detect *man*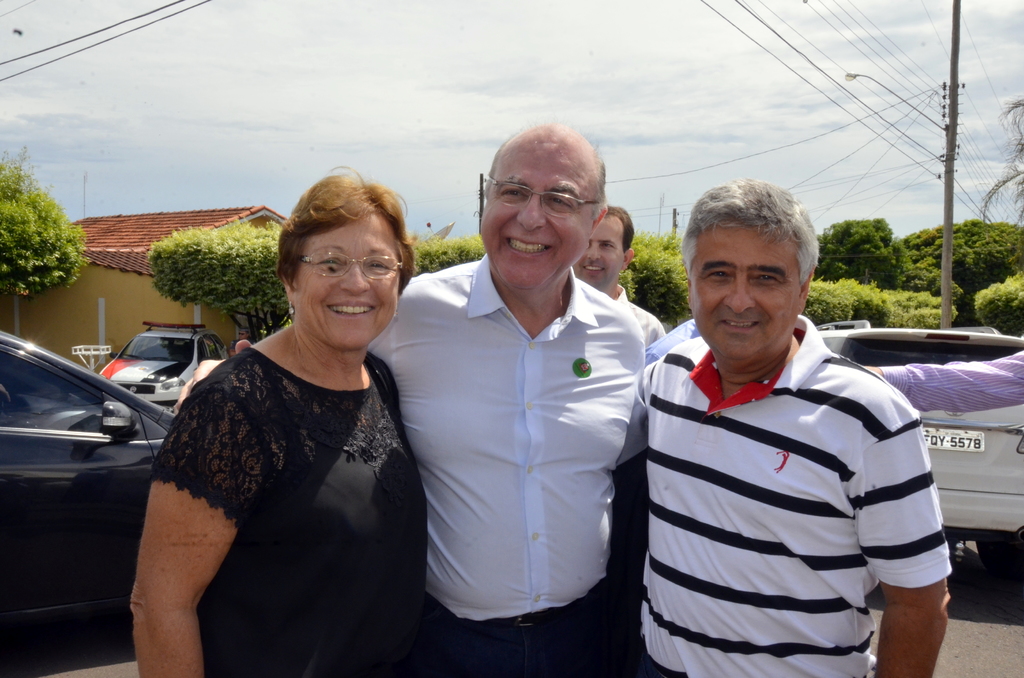
locate(616, 198, 972, 677)
